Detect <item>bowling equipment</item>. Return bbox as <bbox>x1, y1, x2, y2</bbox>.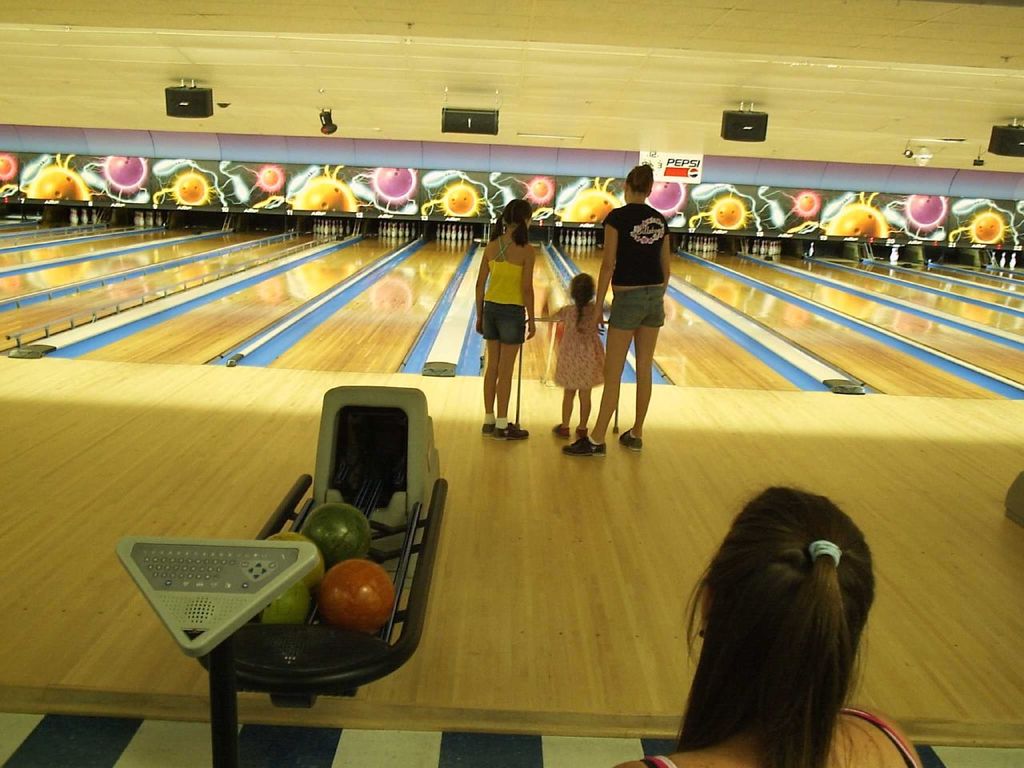
<bbox>797, 194, 825, 215</bbox>.
